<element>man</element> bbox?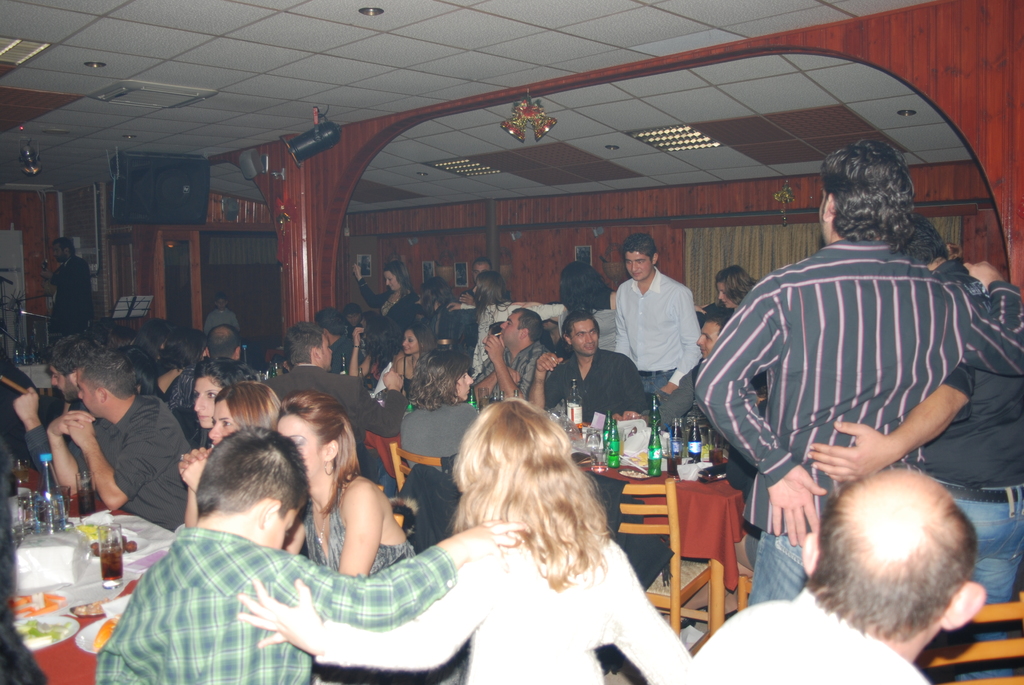
[left=689, top=138, right=1023, bottom=610]
